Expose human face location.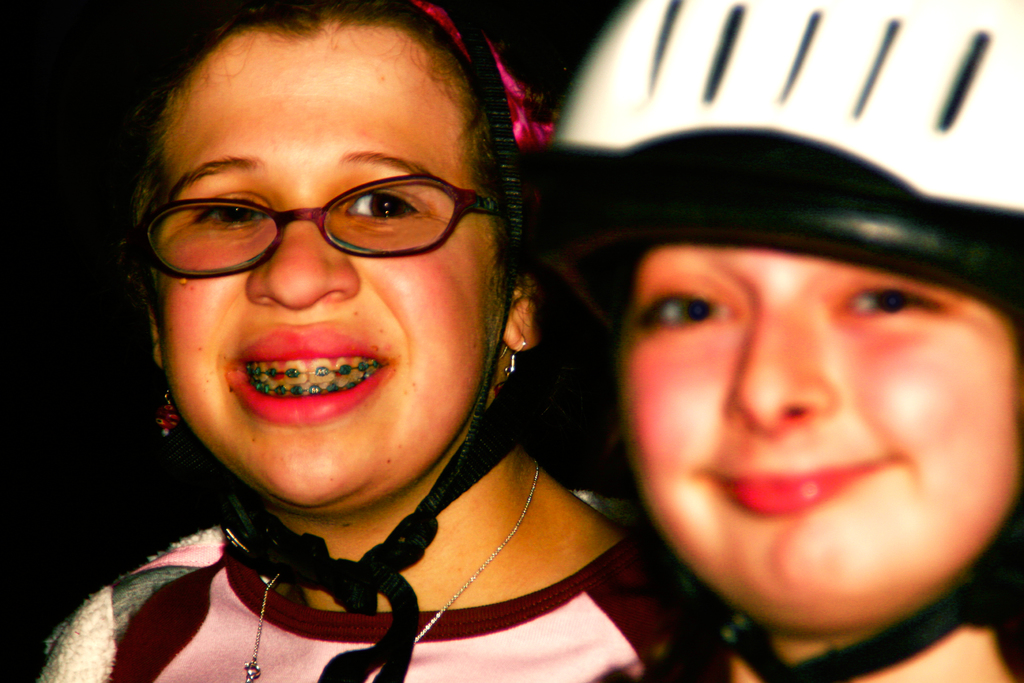
Exposed at (150, 31, 512, 503).
